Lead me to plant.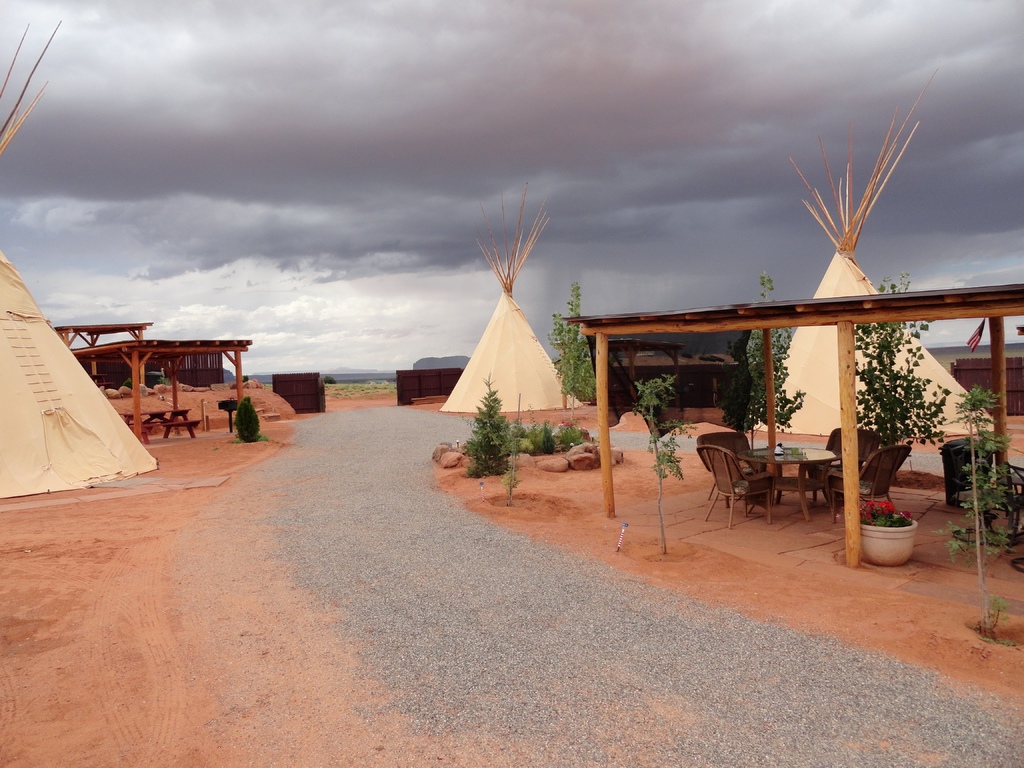
Lead to 550/282/620/424.
